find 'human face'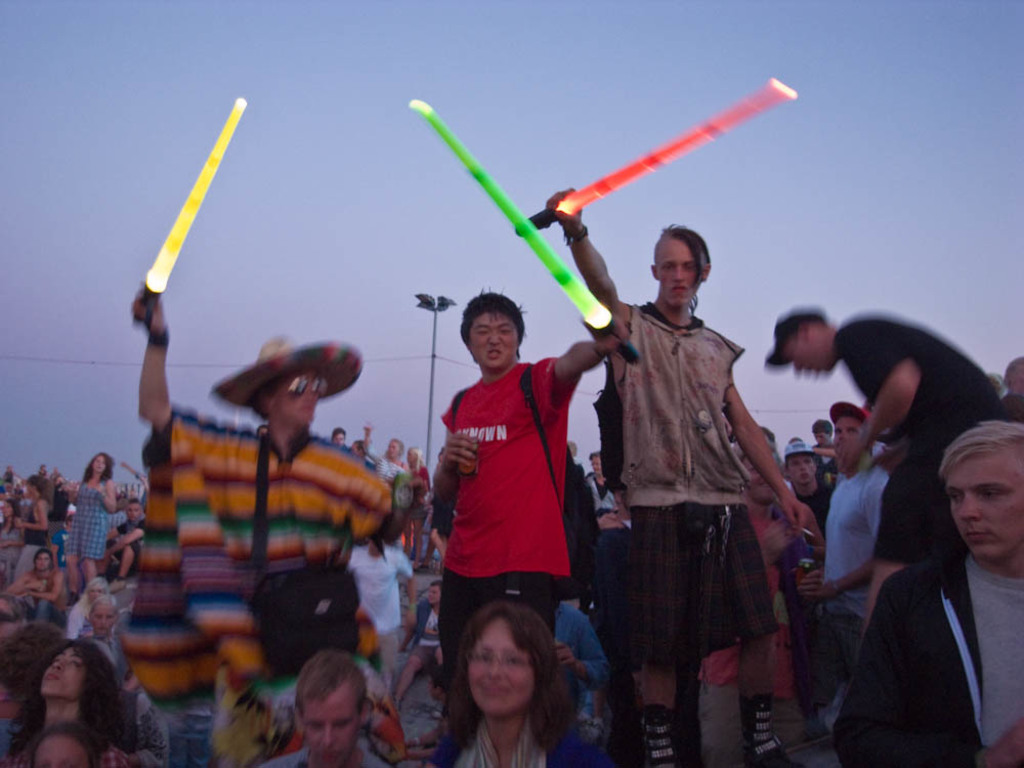
locate(124, 498, 142, 520)
